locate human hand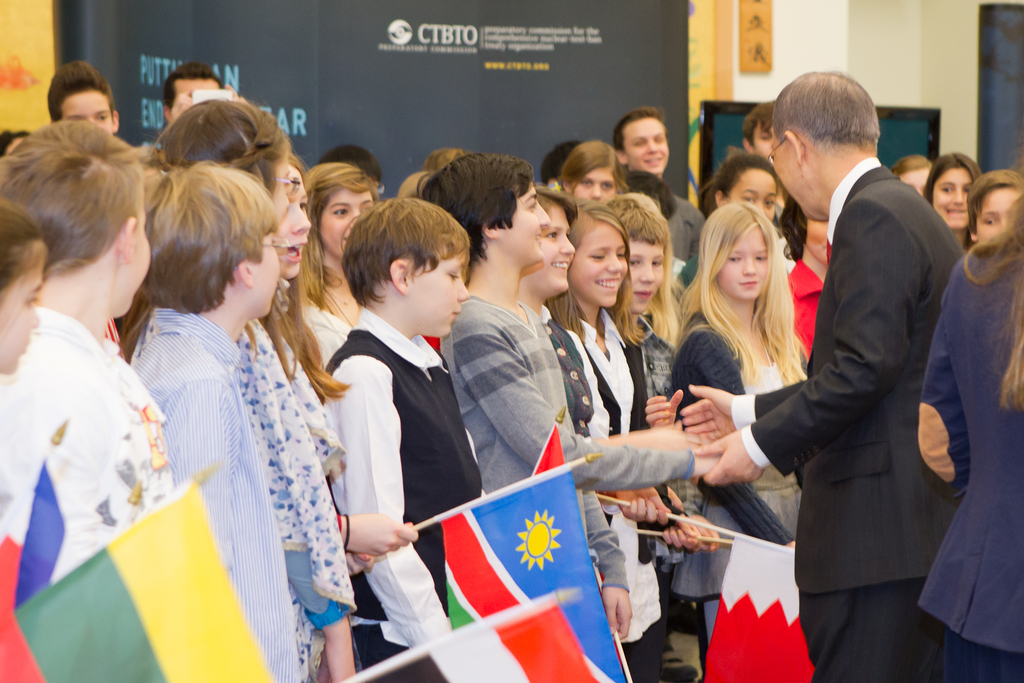
(left=616, top=484, right=676, bottom=527)
